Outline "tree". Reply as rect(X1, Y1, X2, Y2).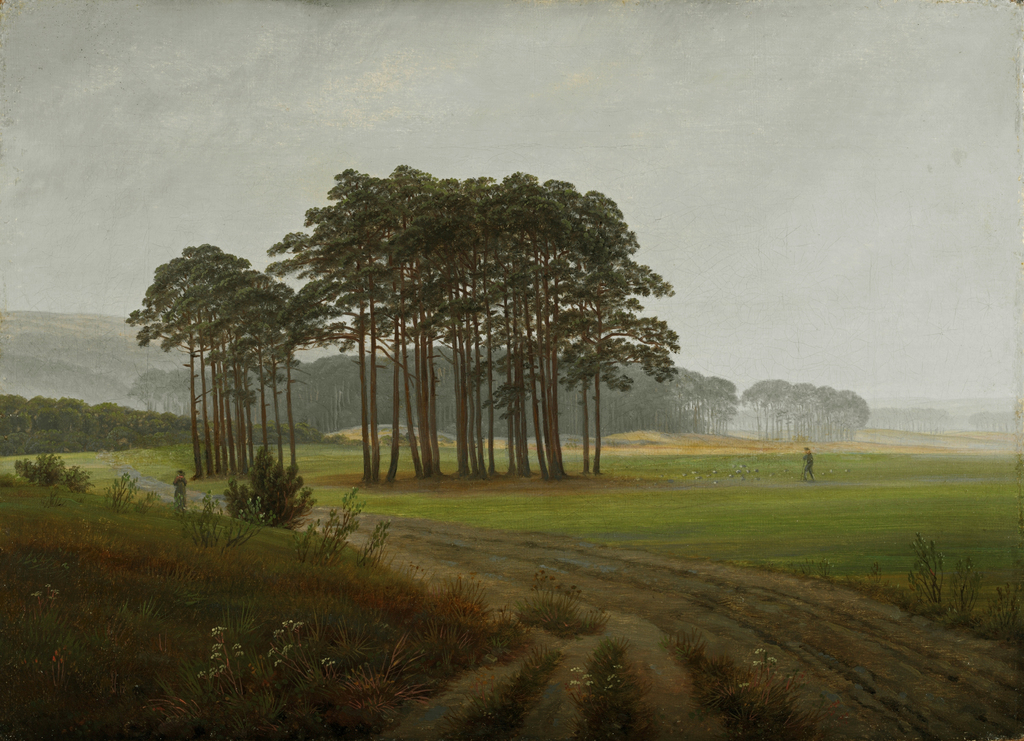
rect(397, 185, 556, 481).
